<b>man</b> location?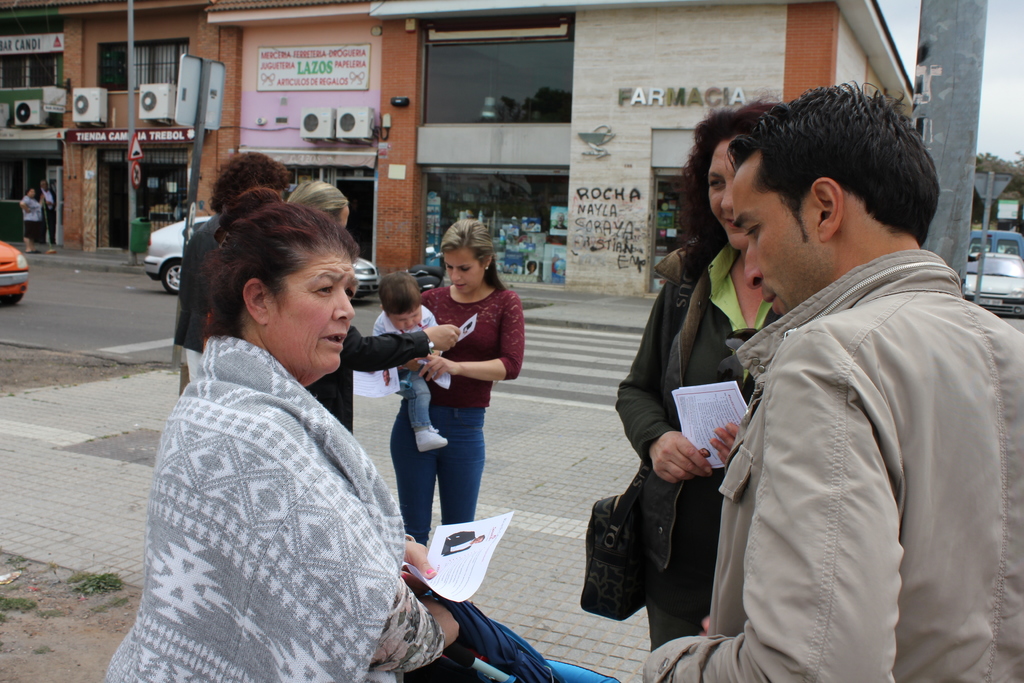
rect(175, 148, 288, 383)
